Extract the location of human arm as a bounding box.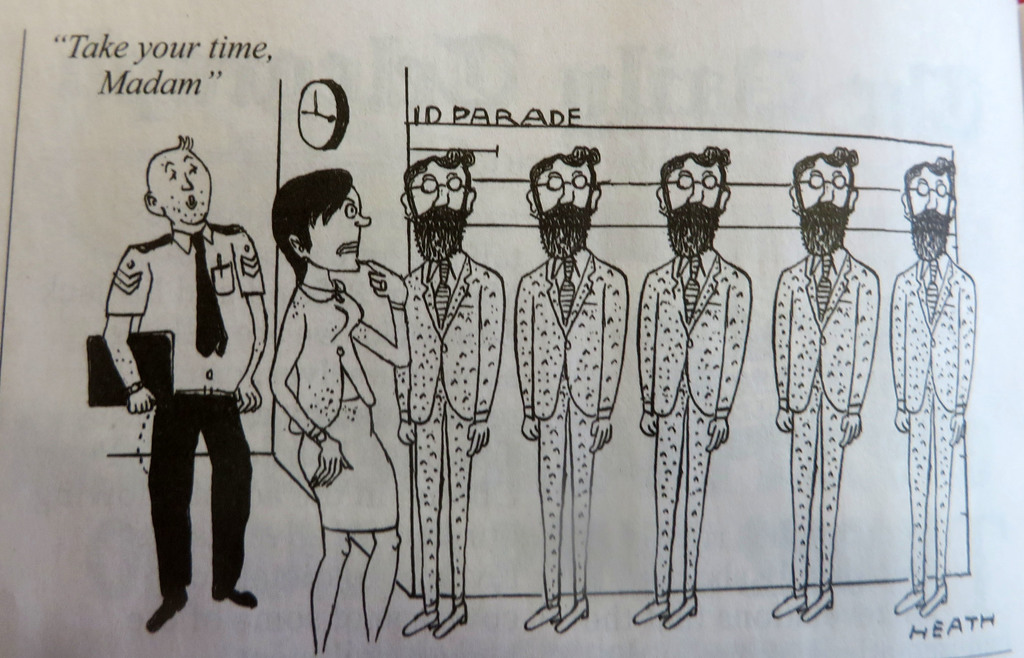
box=[948, 268, 974, 457].
